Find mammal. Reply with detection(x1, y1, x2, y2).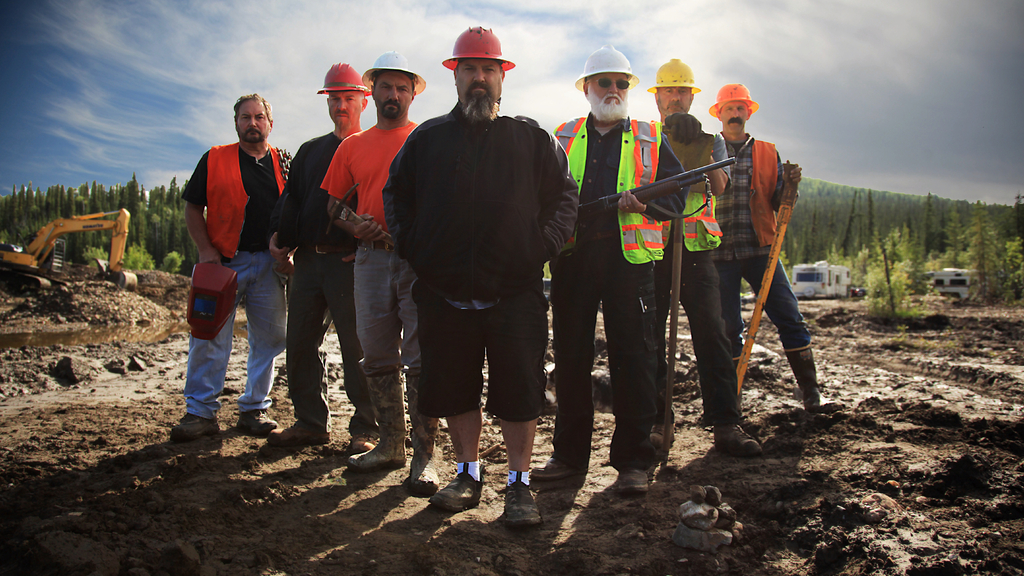
detection(649, 53, 762, 468).
